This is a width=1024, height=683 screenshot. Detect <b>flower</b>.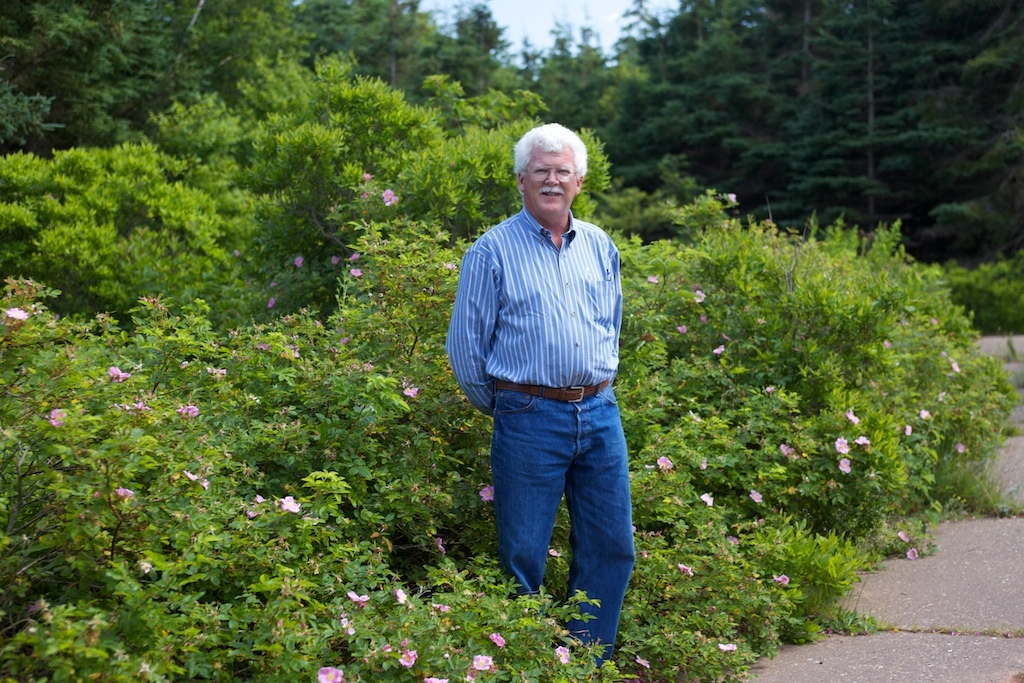
pyautogui.locateOnScreen(45, 406, 66, 431).
